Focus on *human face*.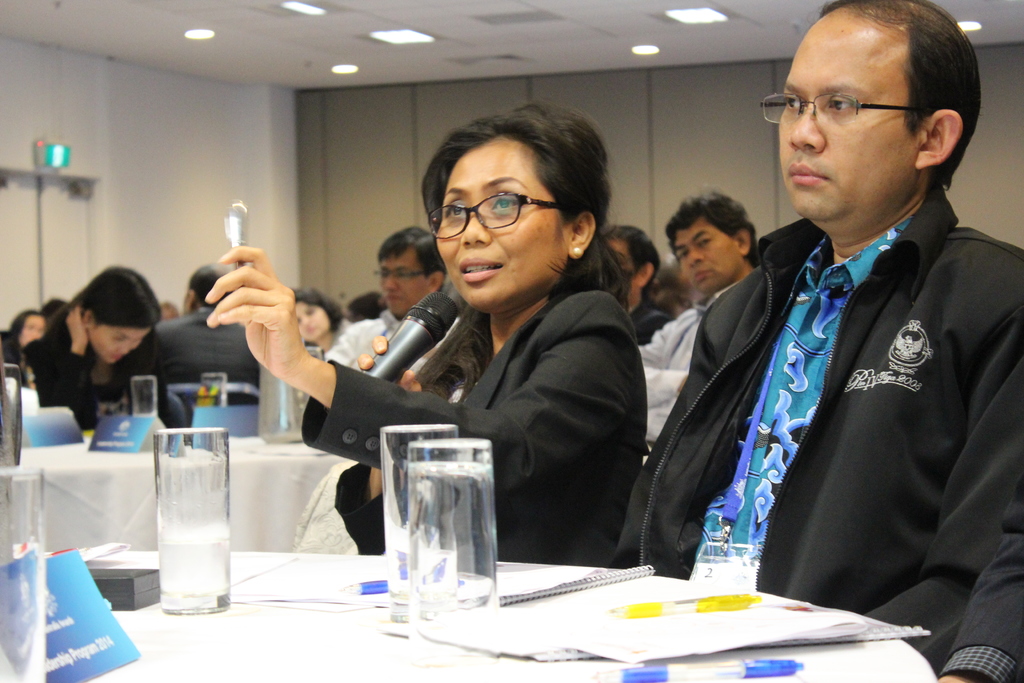
Focused at x1=673 y1=217 x2=735 y2=293.
